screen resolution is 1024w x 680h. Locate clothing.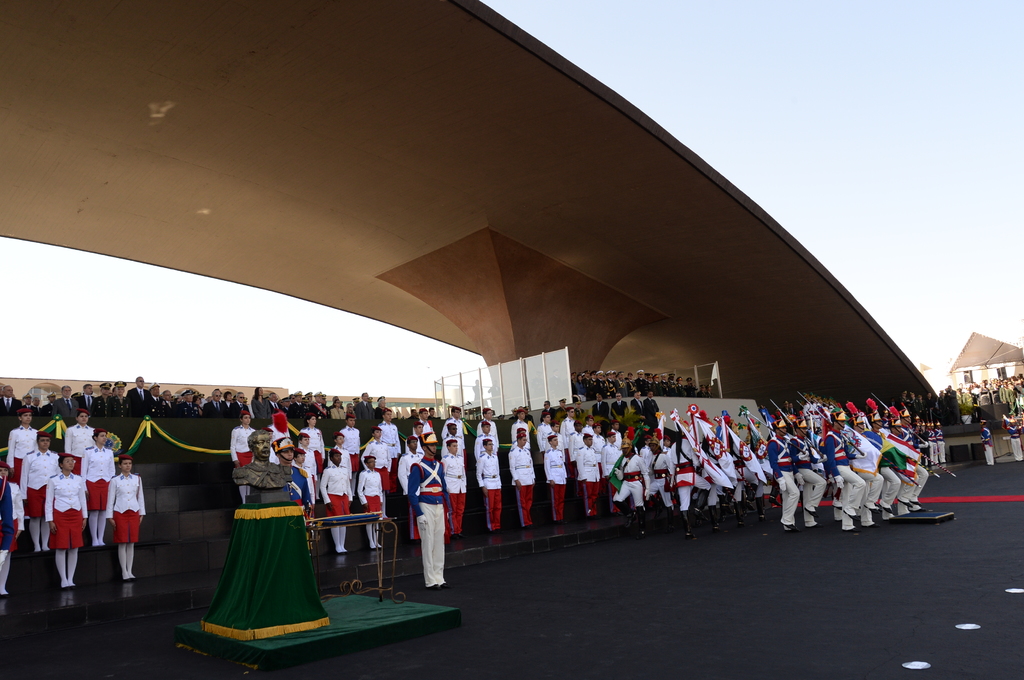
box(440, 432, 465, 457).
